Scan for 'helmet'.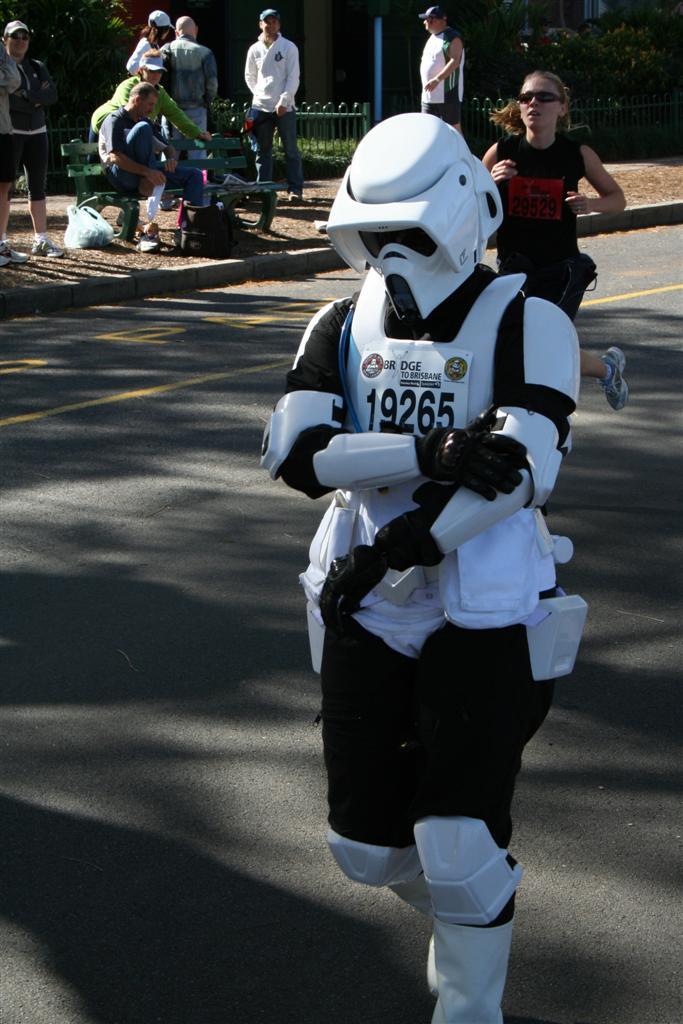
Scan result: (141,12,184,46).
